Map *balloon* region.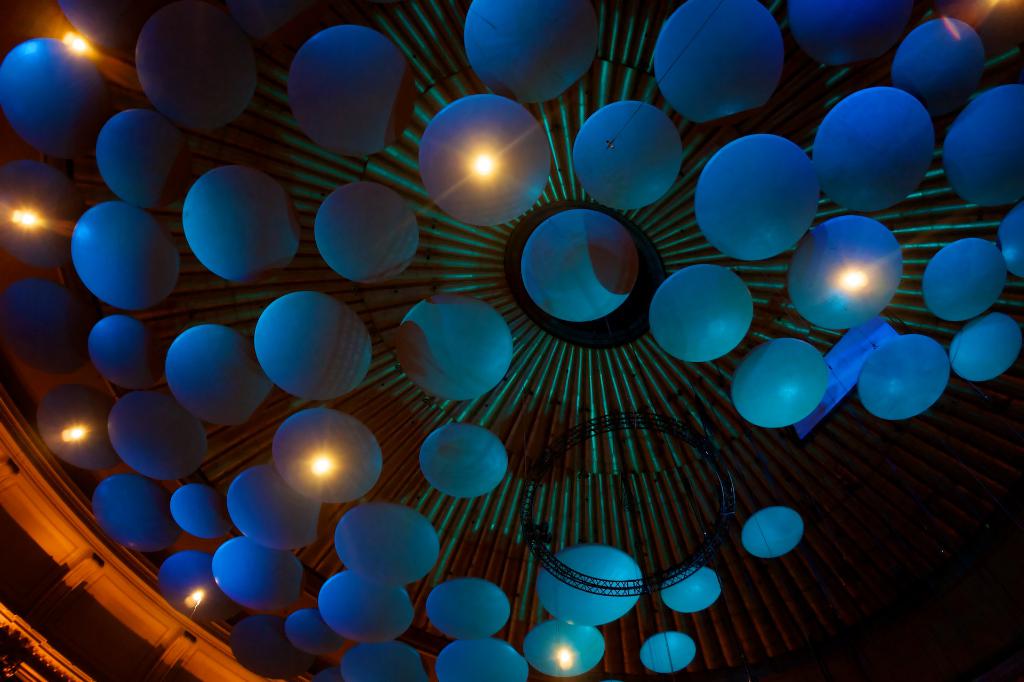
Mapped to <box>524,622,605,677</box>.
